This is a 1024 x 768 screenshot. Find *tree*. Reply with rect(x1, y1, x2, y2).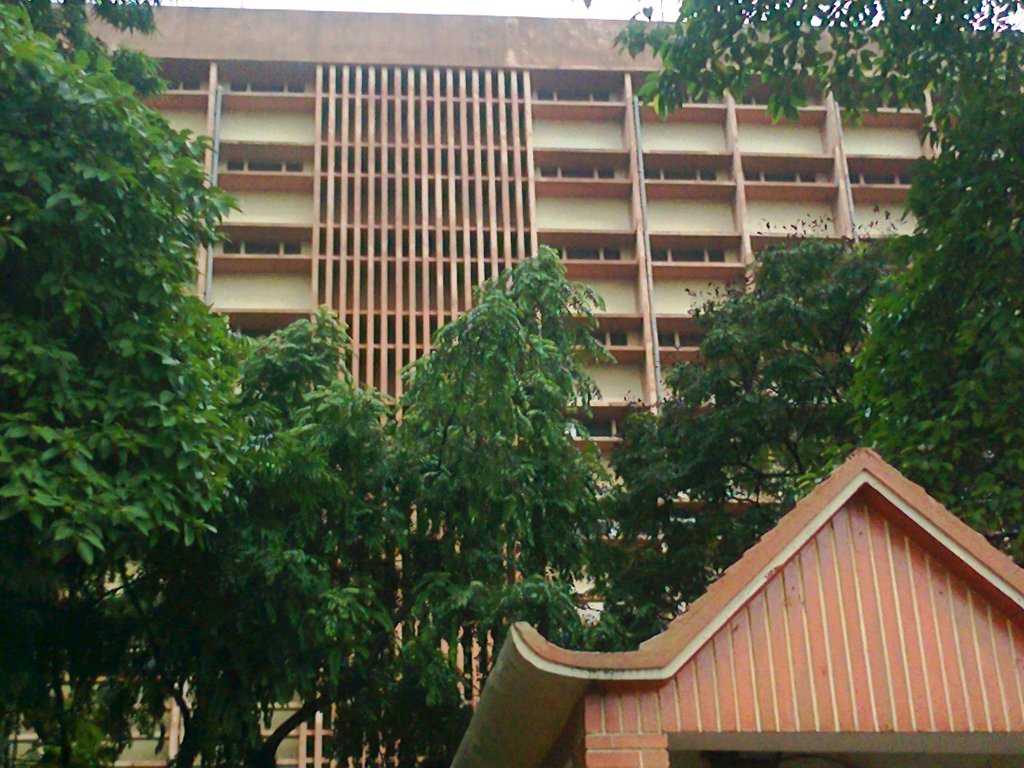
rect(360, 237, 618, 767).
